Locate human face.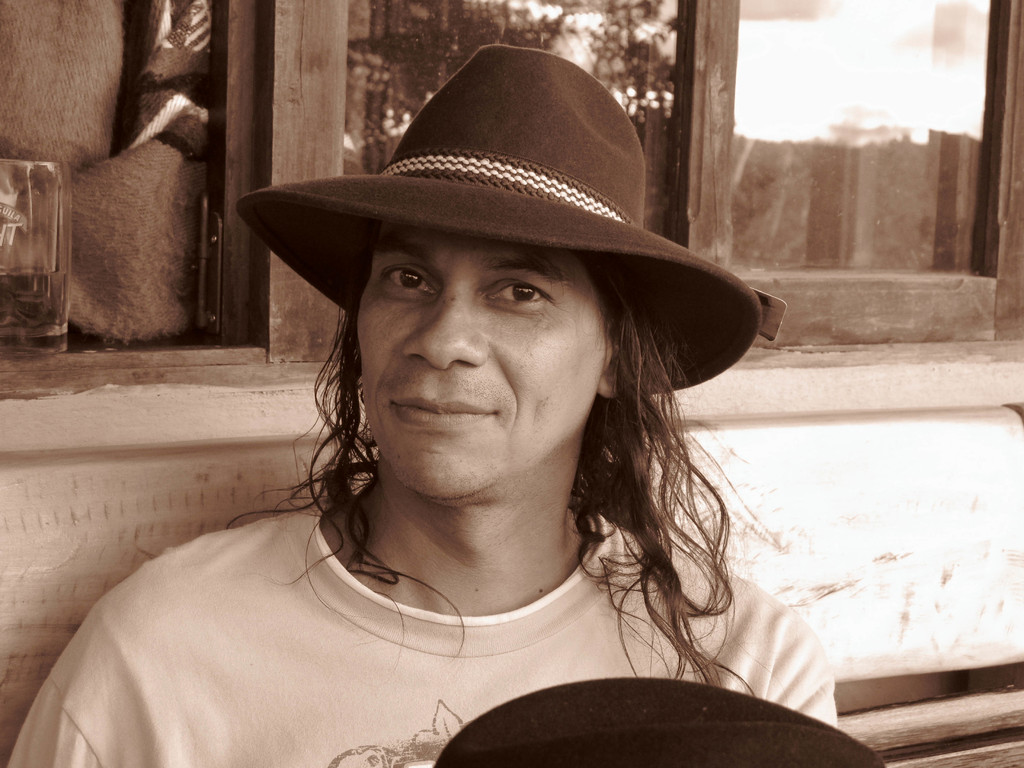
Bounding box: BBox(355, 220, 609, 499).
